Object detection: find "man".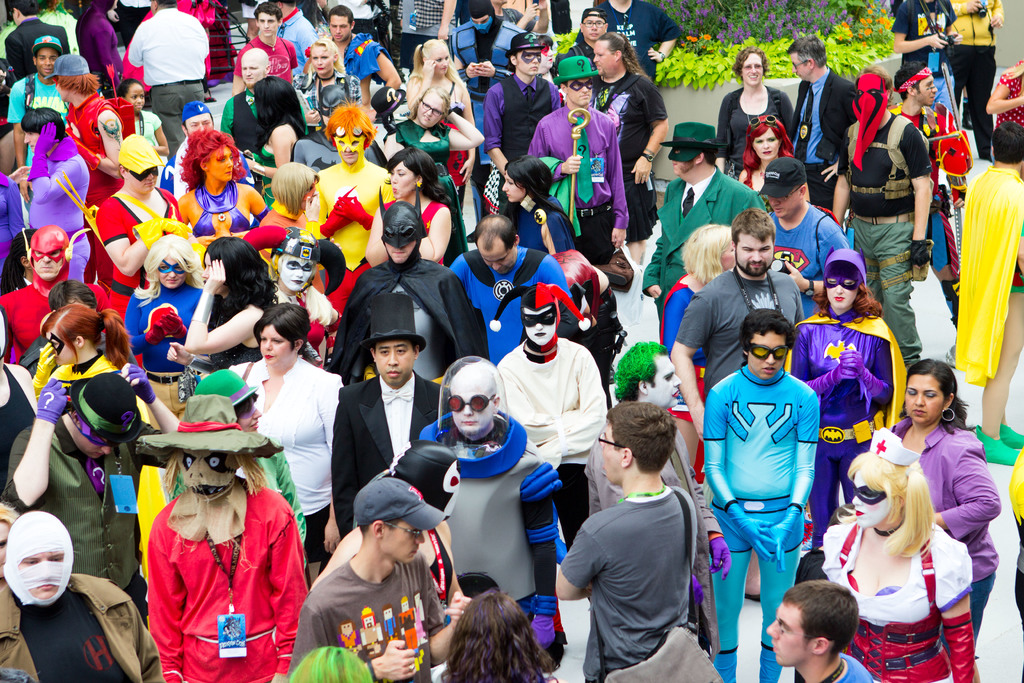
600:0:683:85.
